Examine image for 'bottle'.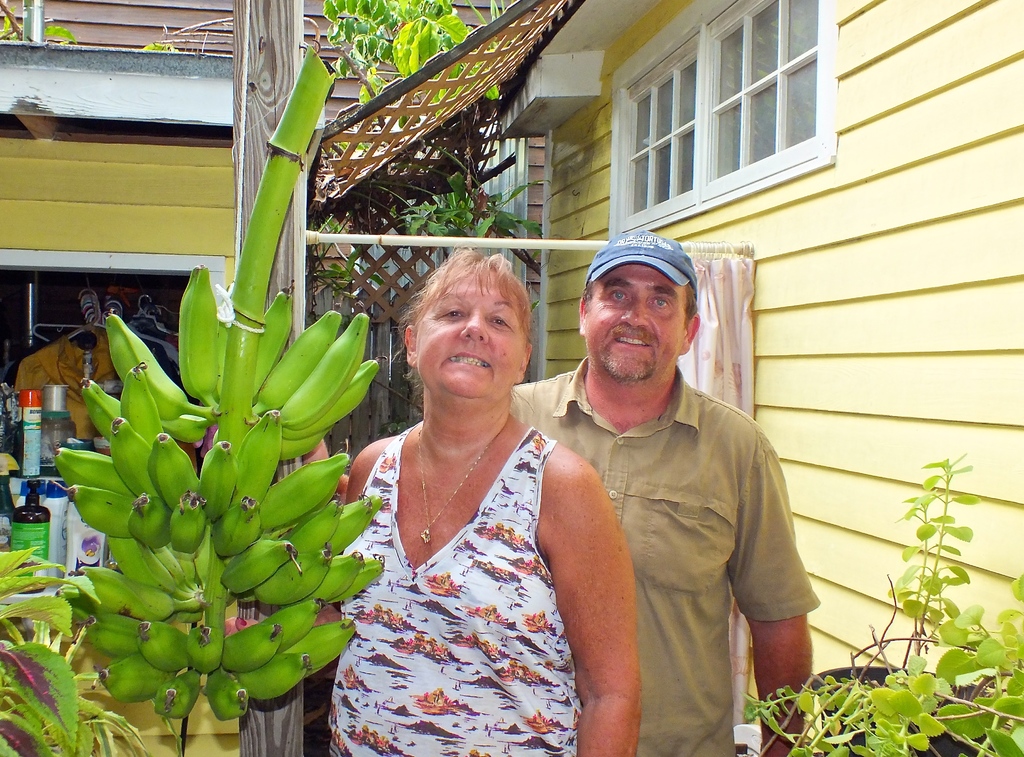
Examination result: <box>10,482,49,560</box>.
